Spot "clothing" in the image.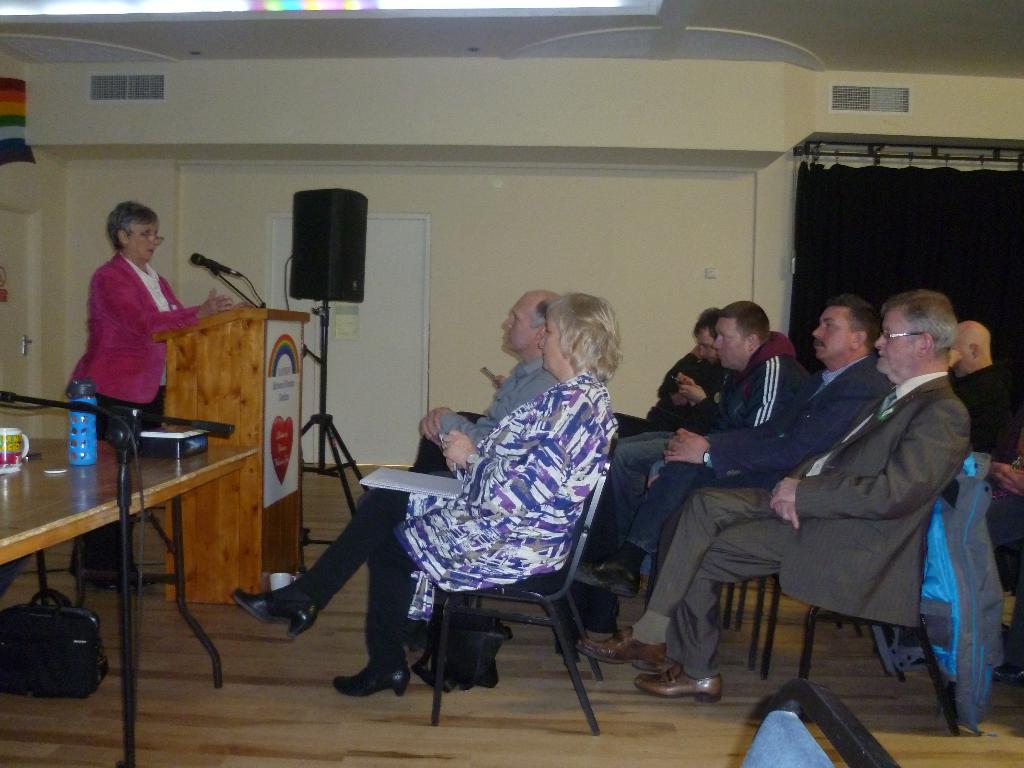
"clothing" found at select_region(610, 349, 893, 593).
